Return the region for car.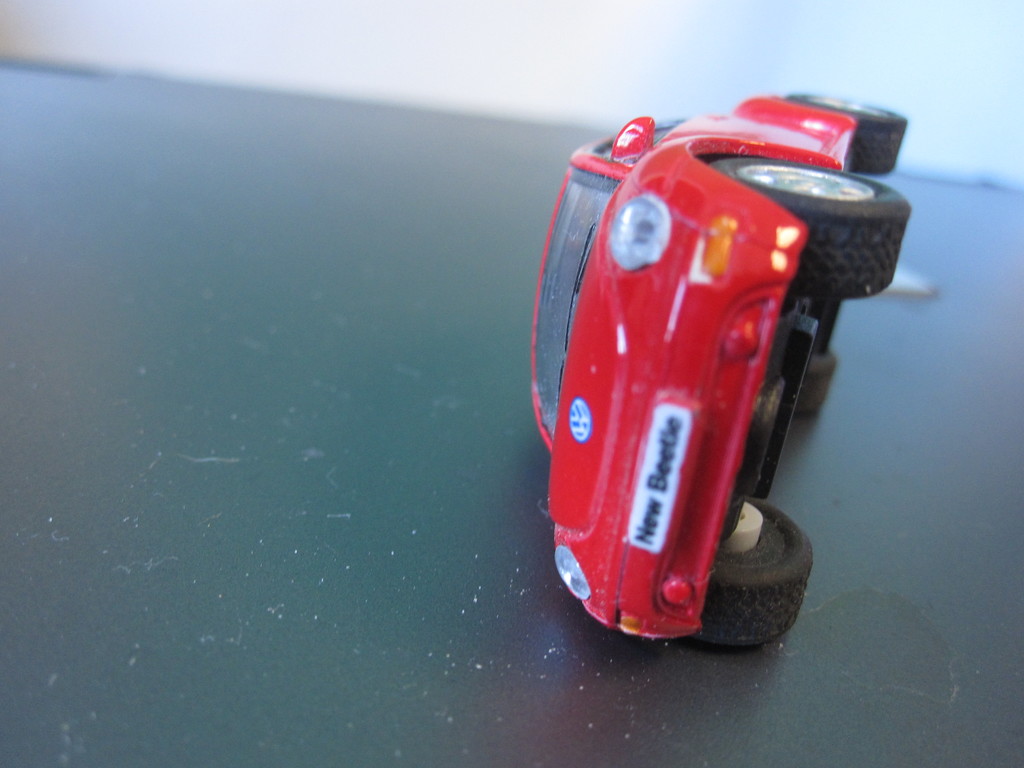
Rect(500, 58, 900, 623).
